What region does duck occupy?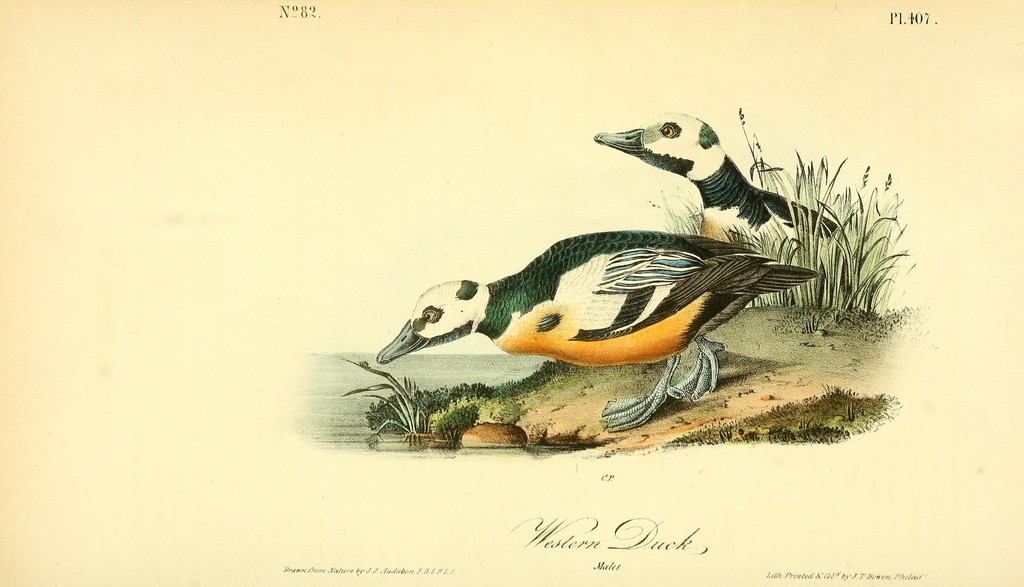
<box>586,106,862,335</box>.
